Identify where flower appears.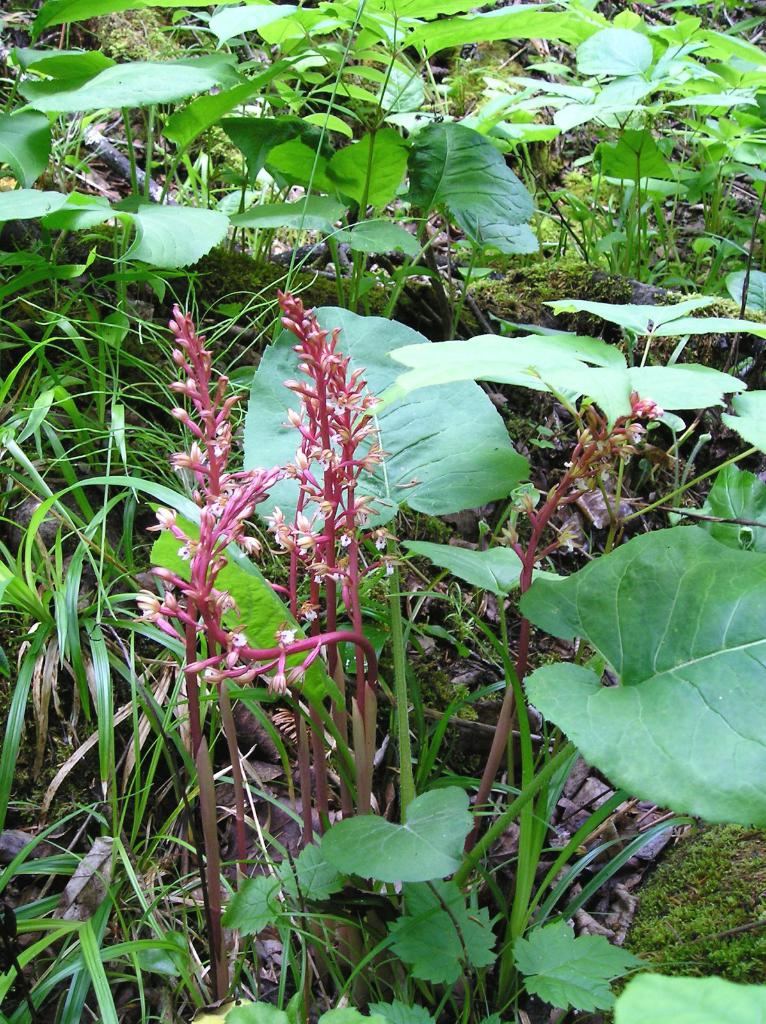
Appears at bbox=(264, 509, 285, 531).
